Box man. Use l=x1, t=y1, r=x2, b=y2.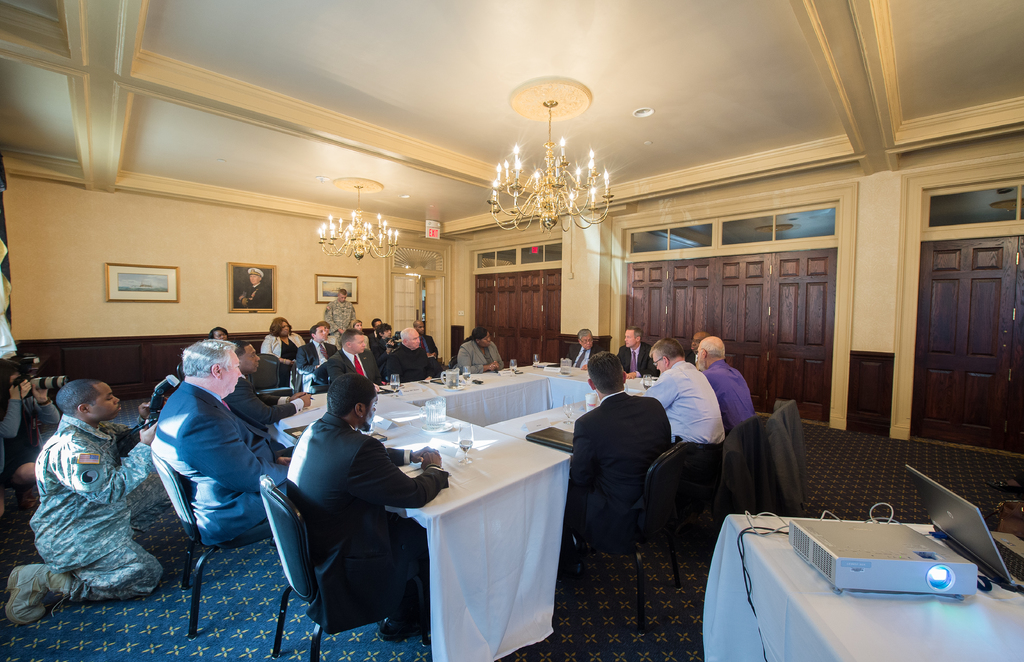
l=224, t=337, r=308, b=426.
